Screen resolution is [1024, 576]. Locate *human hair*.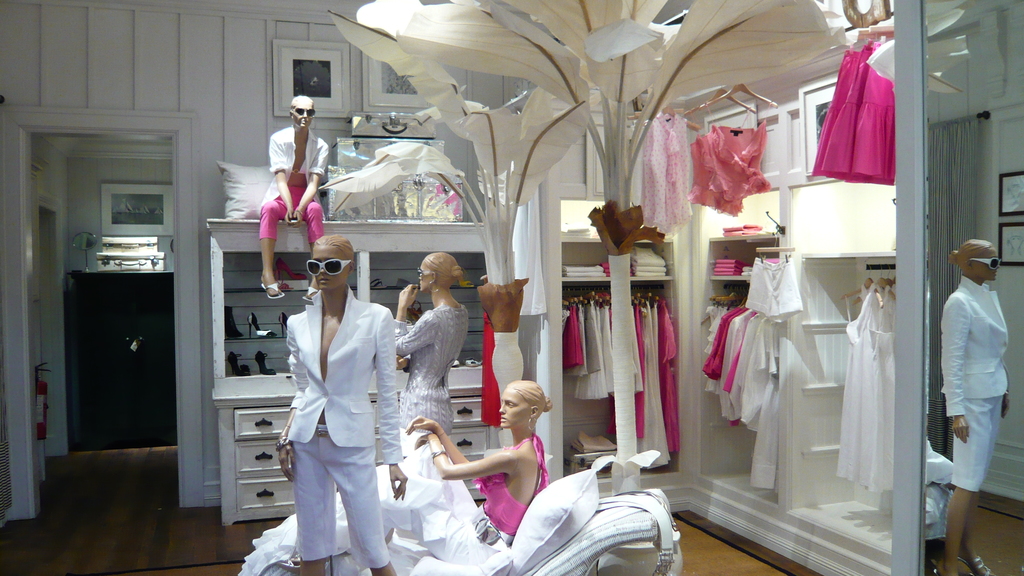
Rect(305, 234, 353, 263).
